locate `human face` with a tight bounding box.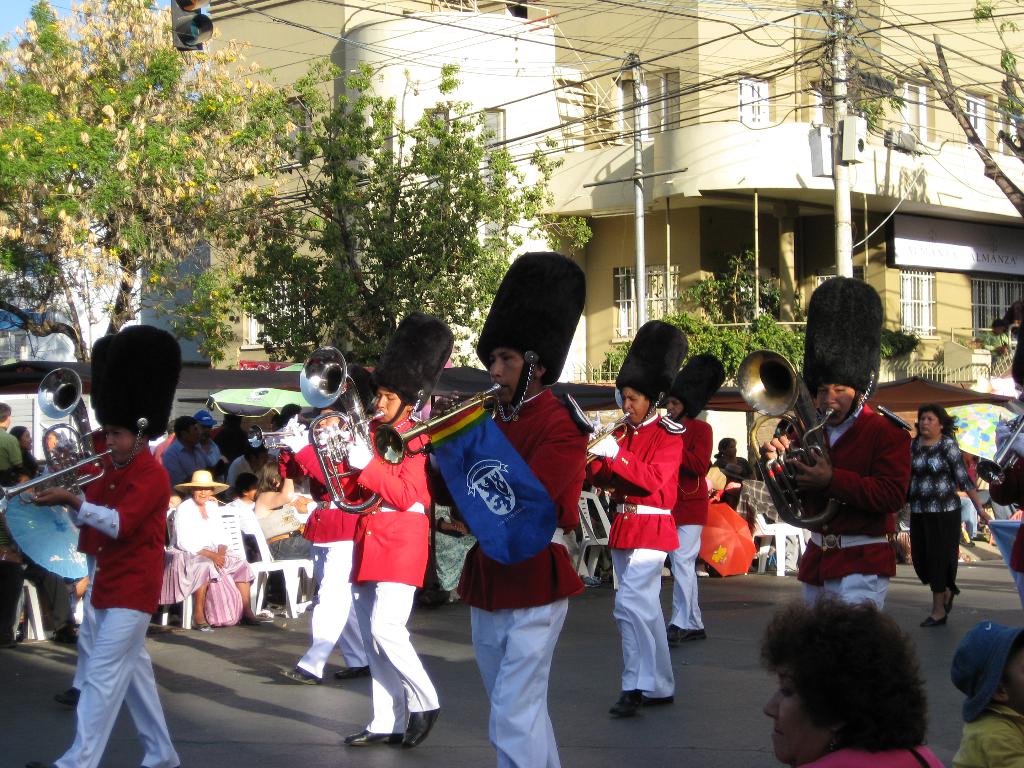
{"x1": 916, "y1": 409, "x2": 945, "y2": 437}.
